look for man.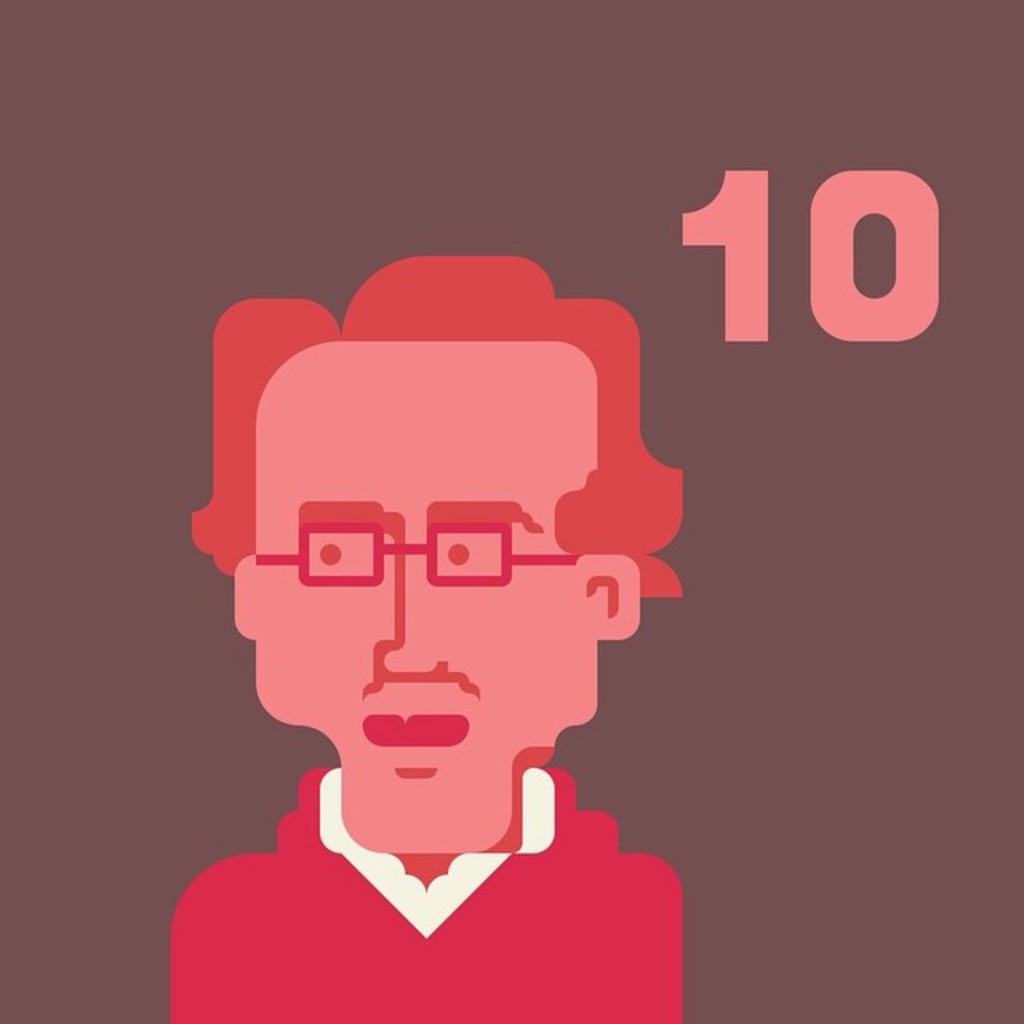
Found: bbox(168, 254, 685, 1022).
